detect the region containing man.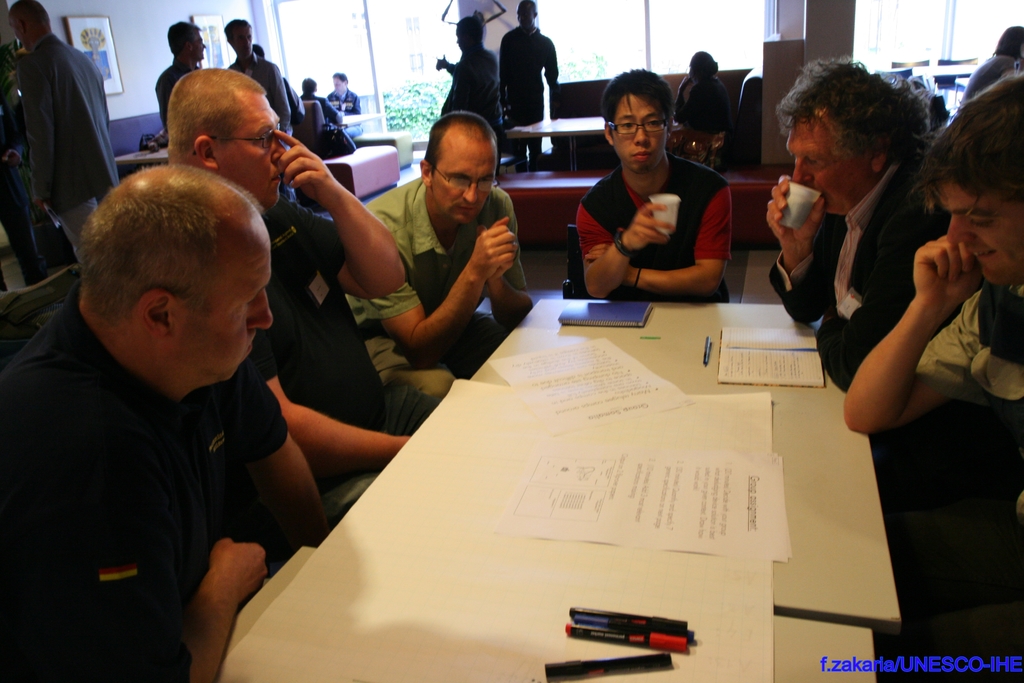
762, 56, 954, 393.
